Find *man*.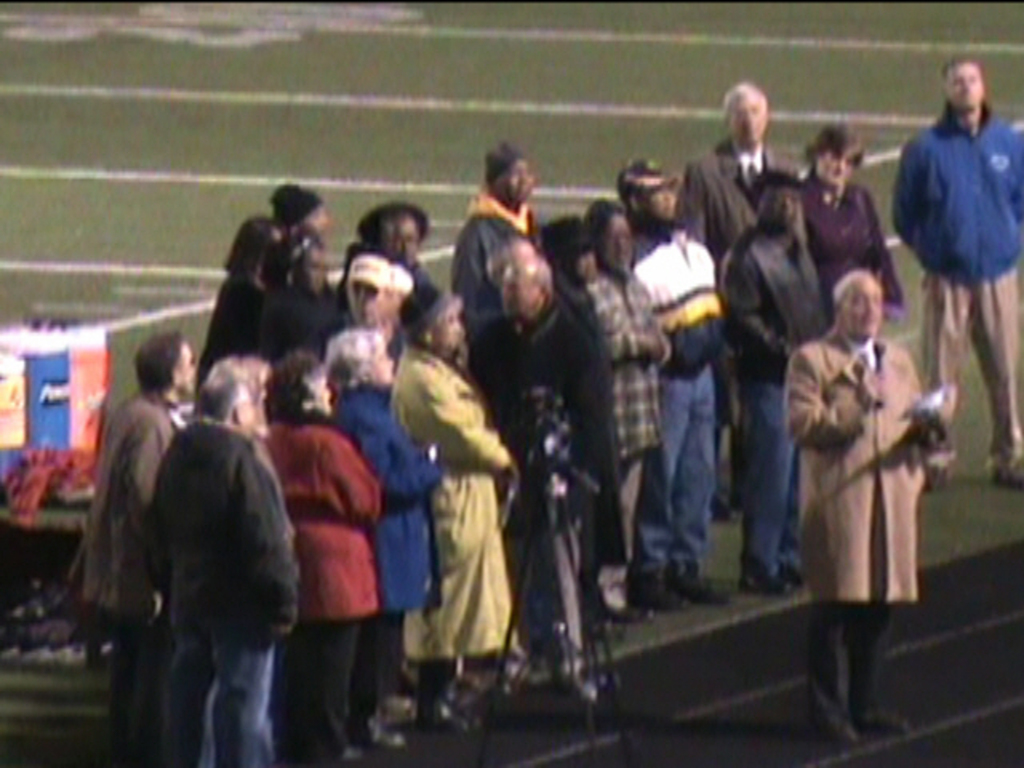
bbox=[893, 61, 1023, 387].
